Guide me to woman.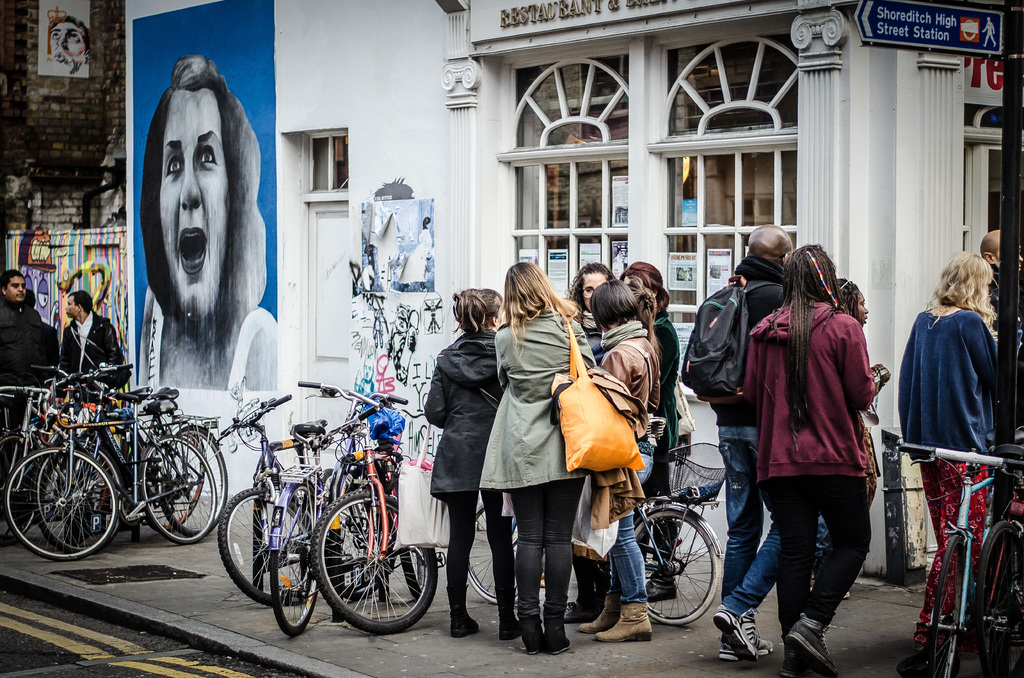
Guidance: {"left": 561, "top": 261, "right": 616, "bottom": 624}.
